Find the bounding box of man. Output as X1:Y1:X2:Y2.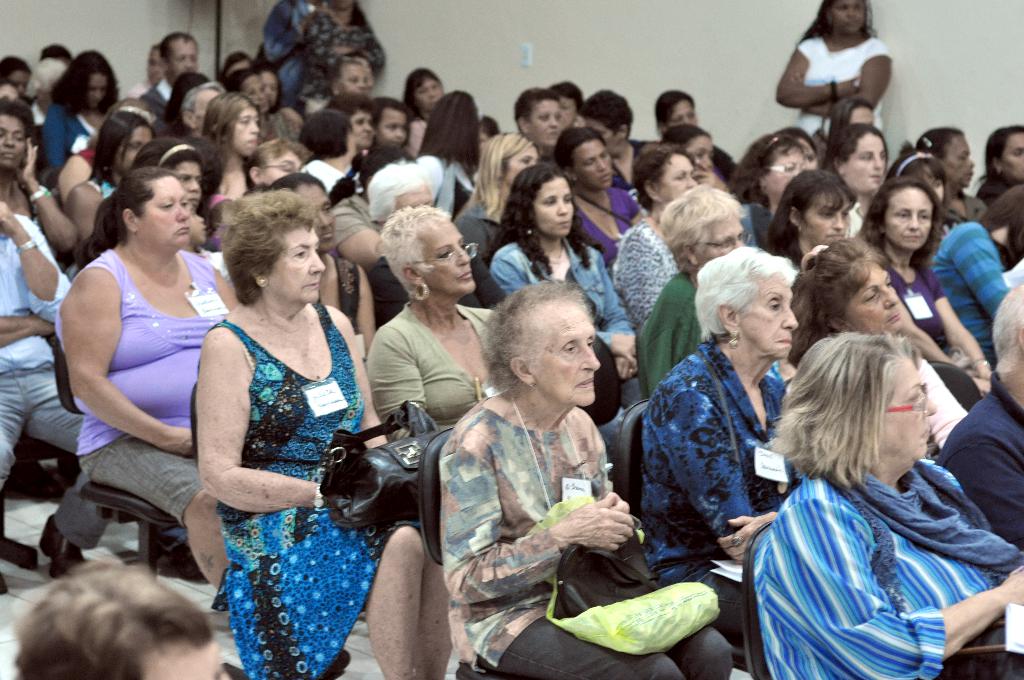
19:558:229:679.
